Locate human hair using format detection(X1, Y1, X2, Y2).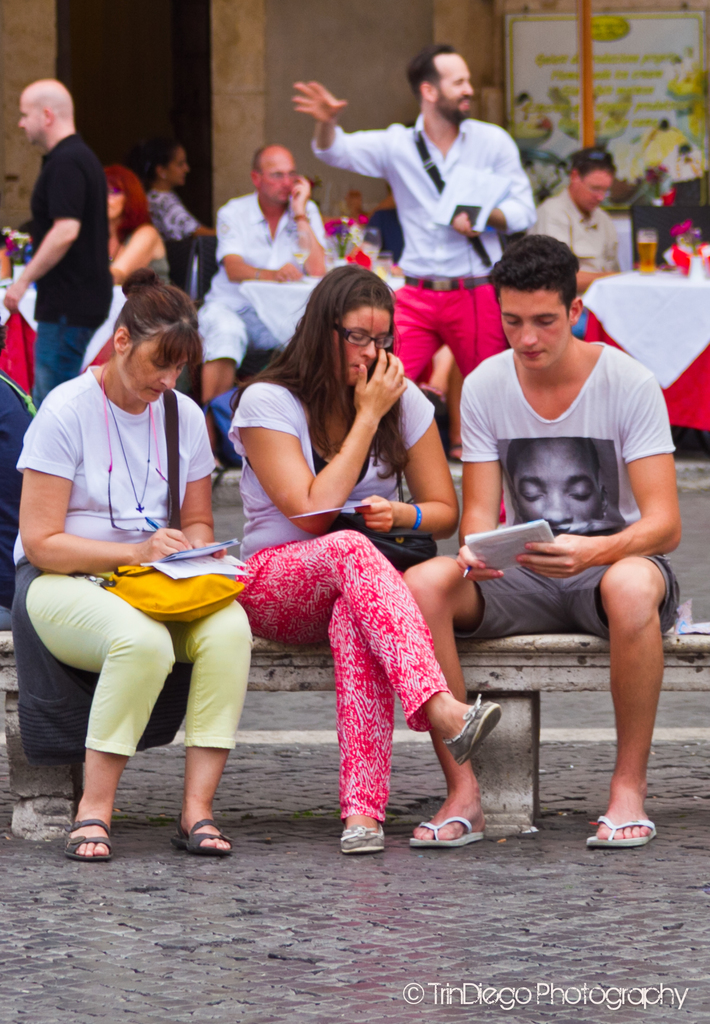
detection(484, 231, 577, 321).
